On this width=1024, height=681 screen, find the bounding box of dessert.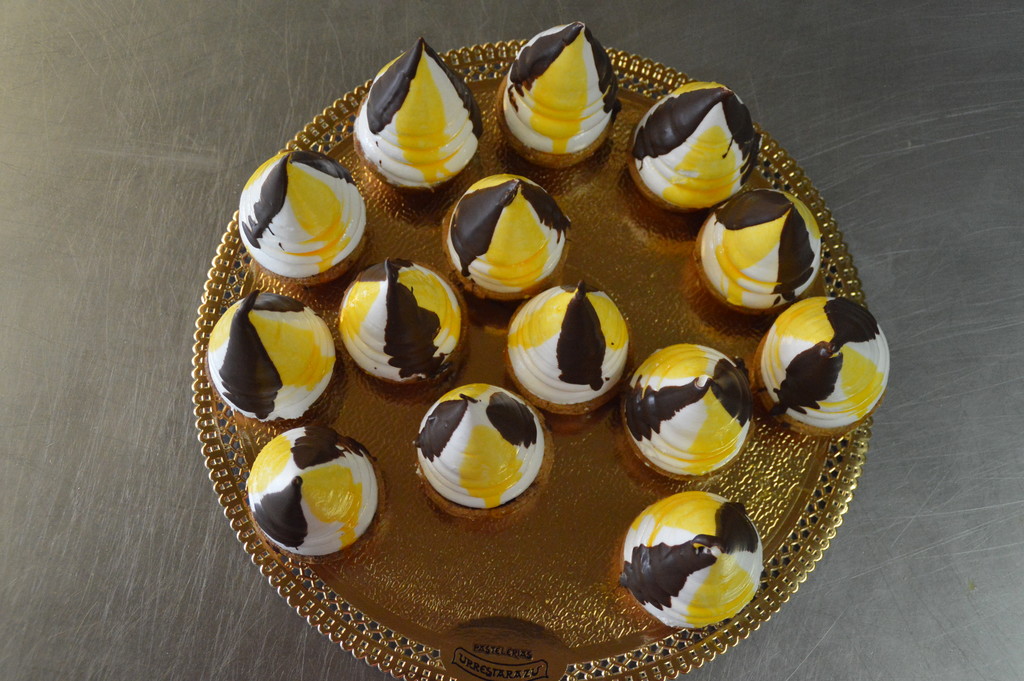
Bounding box: detection(625, 85, 769, 216).
